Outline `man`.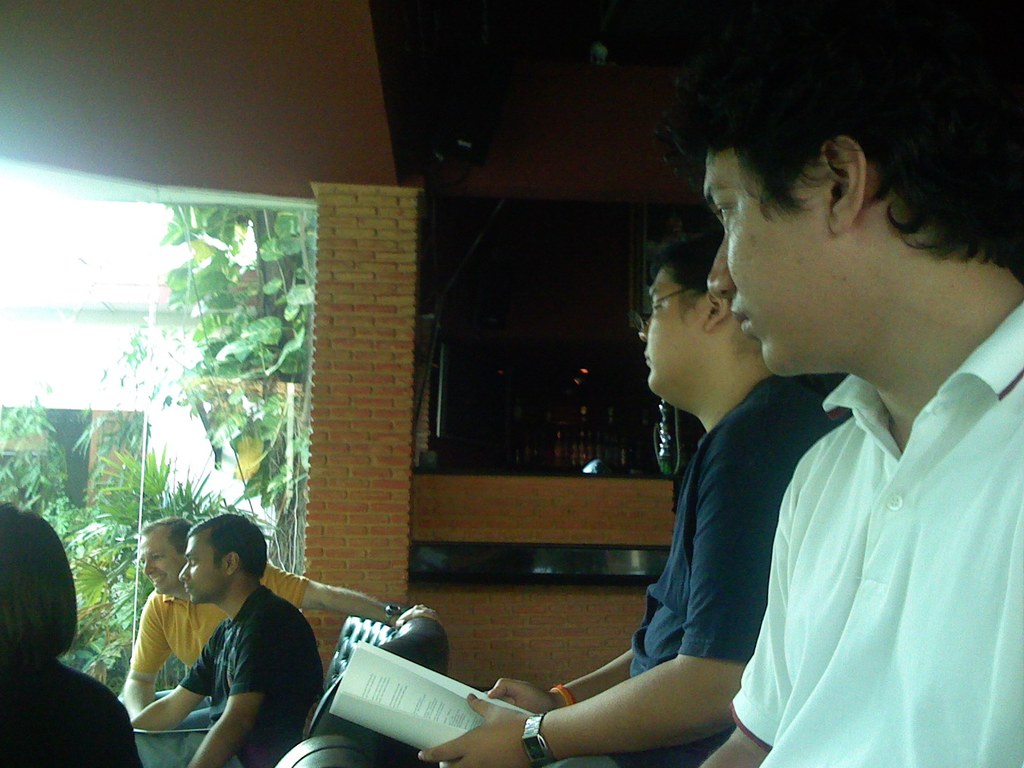
Outline: x1=681 y1=68 x2=1023 y2=767.
